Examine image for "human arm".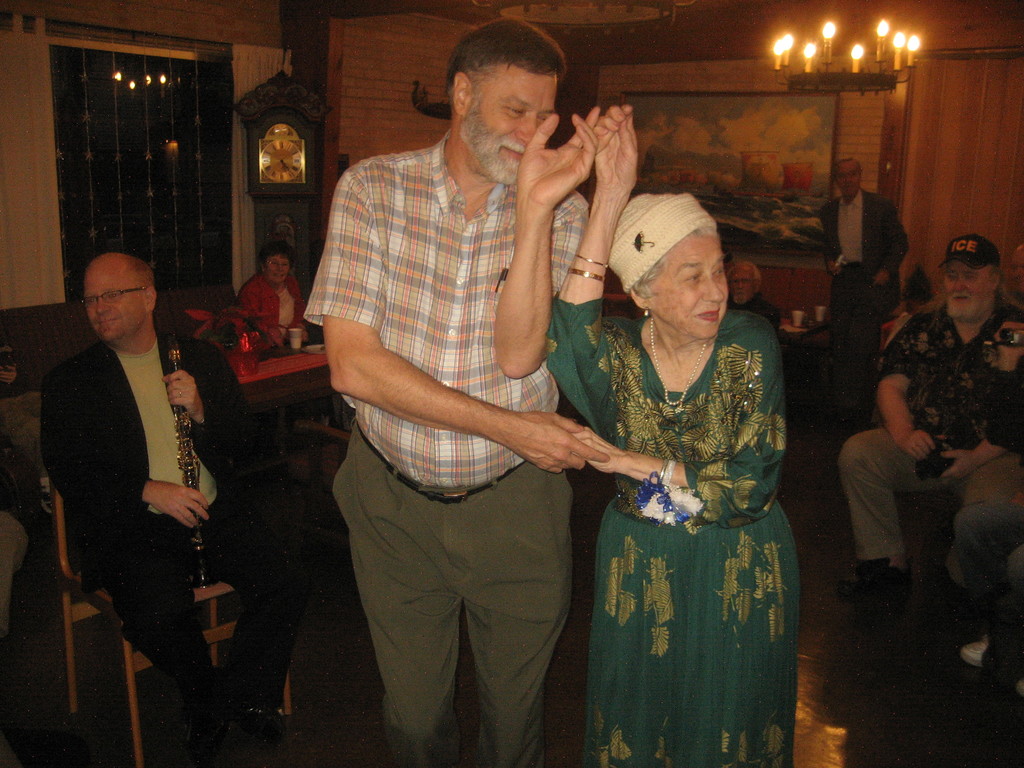
Examination result: [52, 359, 221, 538].
